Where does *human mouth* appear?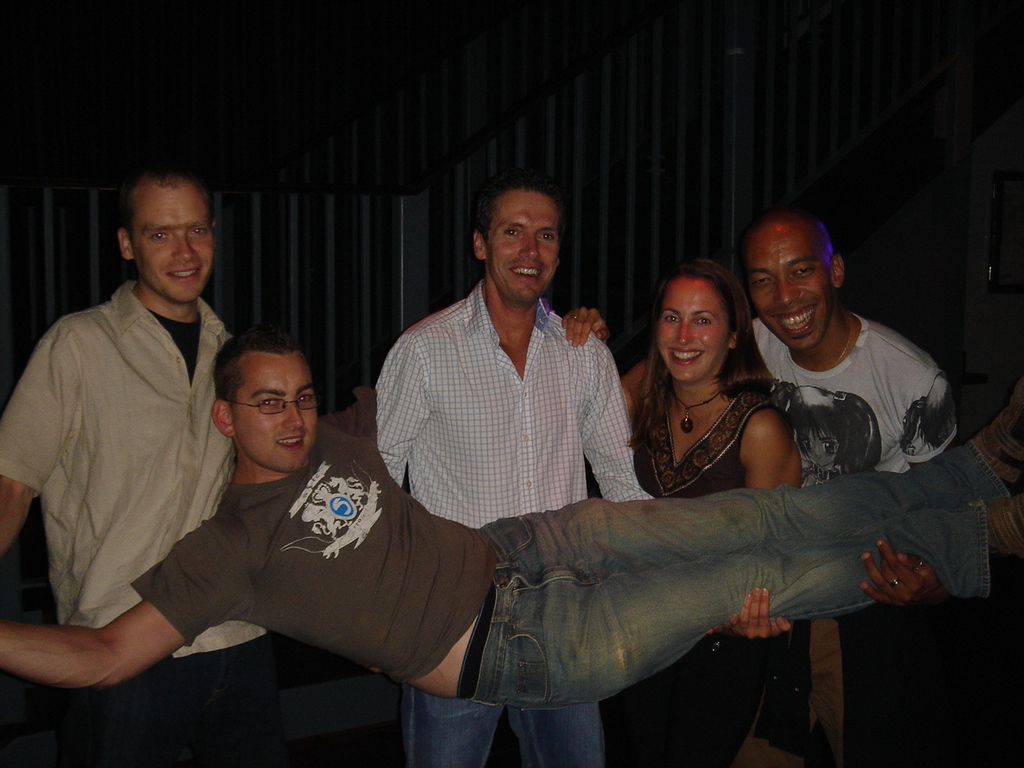
Appears at {"left": 162, "top": 262, "right": 202, "bottom": 282}.
